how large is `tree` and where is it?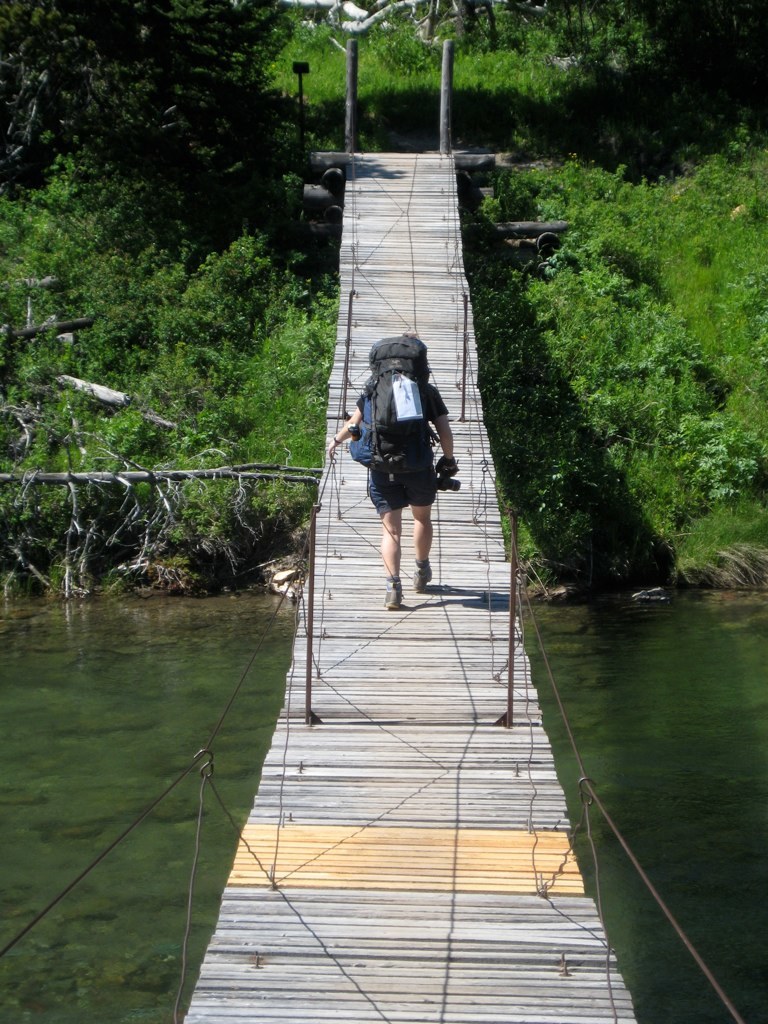
Bounding box: box(477, 139, 746, 605).
